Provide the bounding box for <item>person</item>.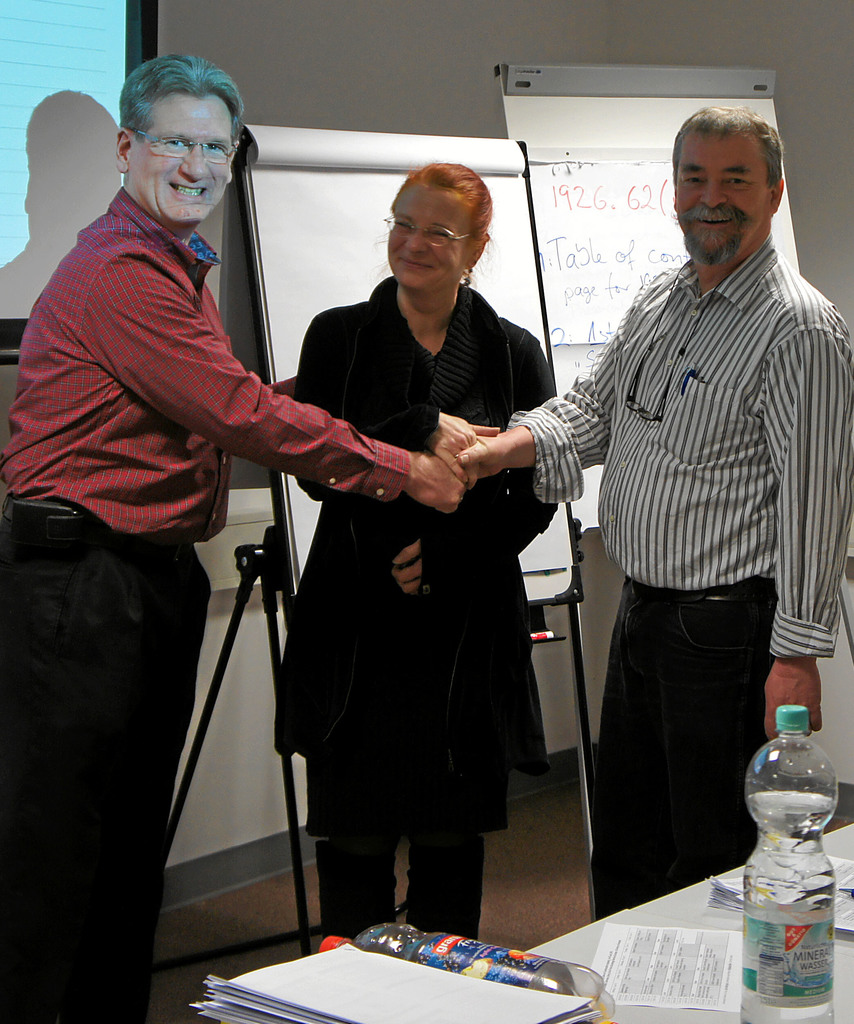
<bbox>277, 160, 565, 931</bbox>.
